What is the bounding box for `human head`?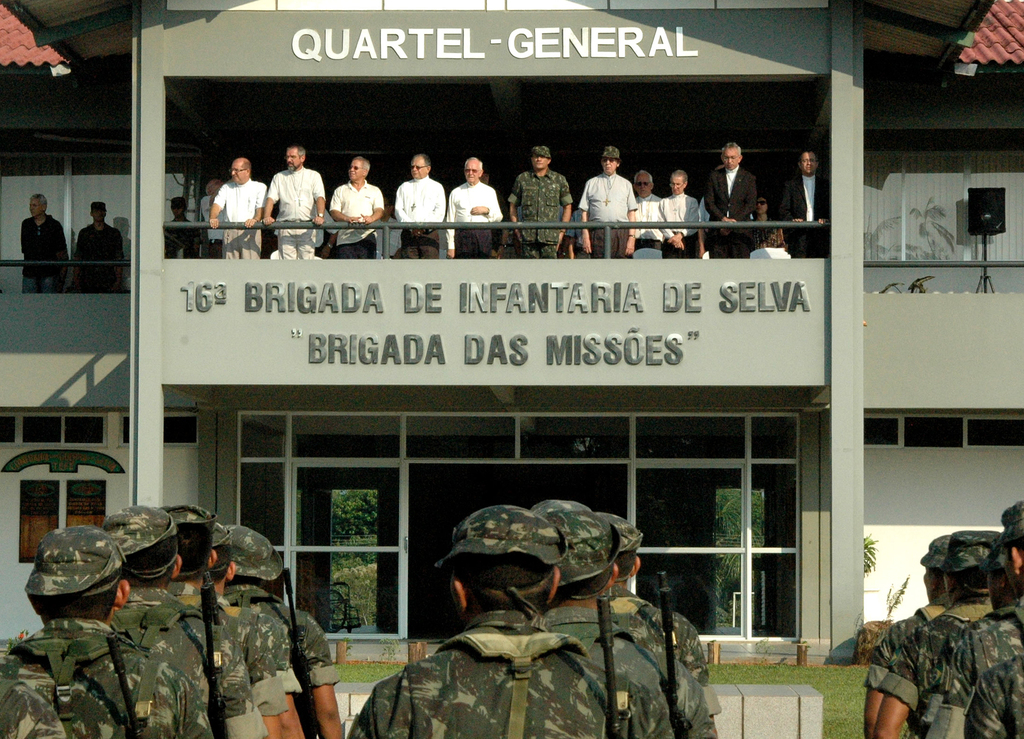
[x1=666, y1=170, x2=689, y2=193].
